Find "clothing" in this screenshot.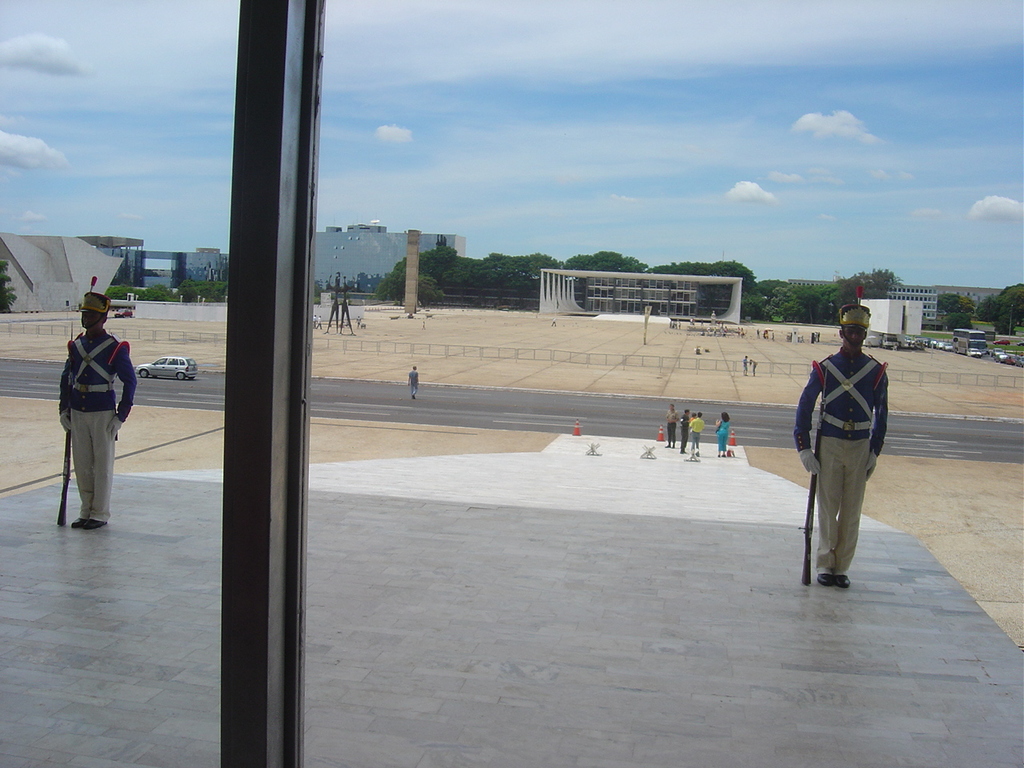
The bounding box for "clothing" is 802, 322, 898, 576.
